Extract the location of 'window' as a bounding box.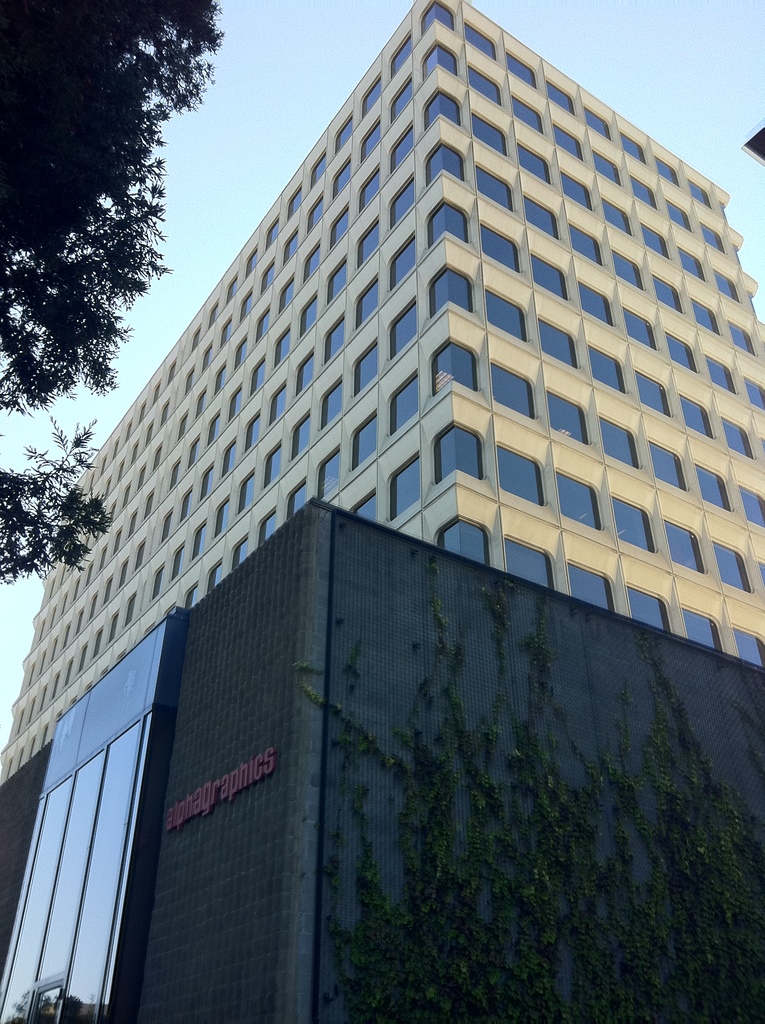
detection(240, 286, 254, 323).
